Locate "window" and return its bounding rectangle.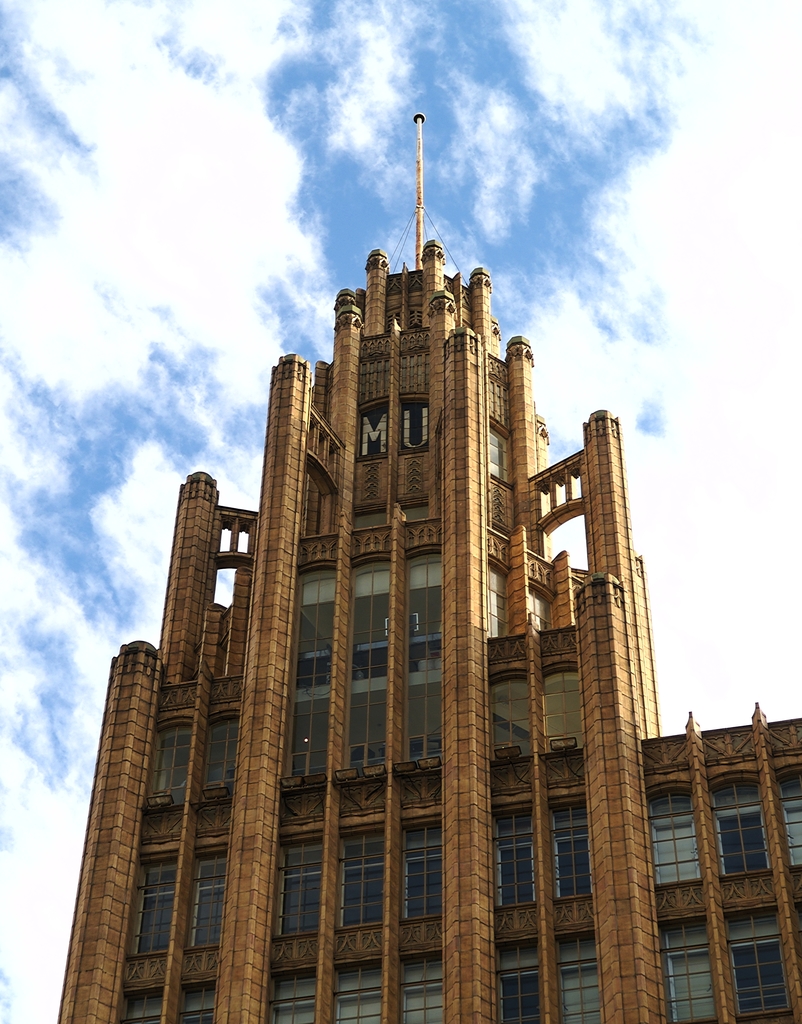
[left=404, top=540, right=442, bottom=767].
